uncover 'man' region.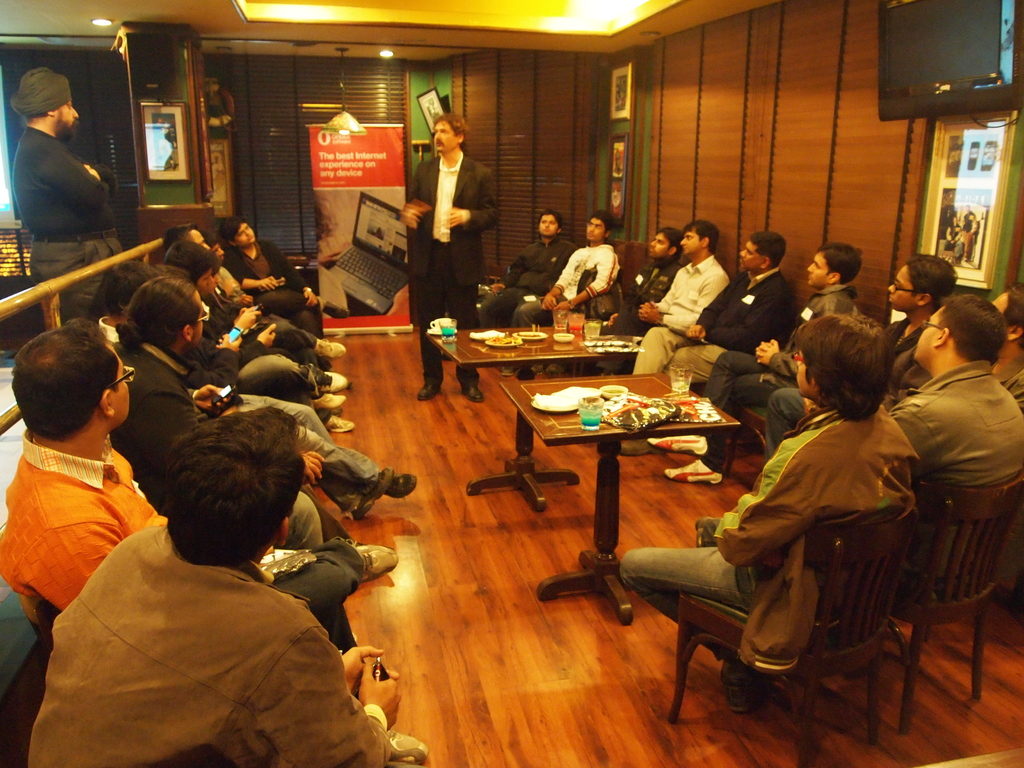
Uncovered: (165, 242, 356, 436).
